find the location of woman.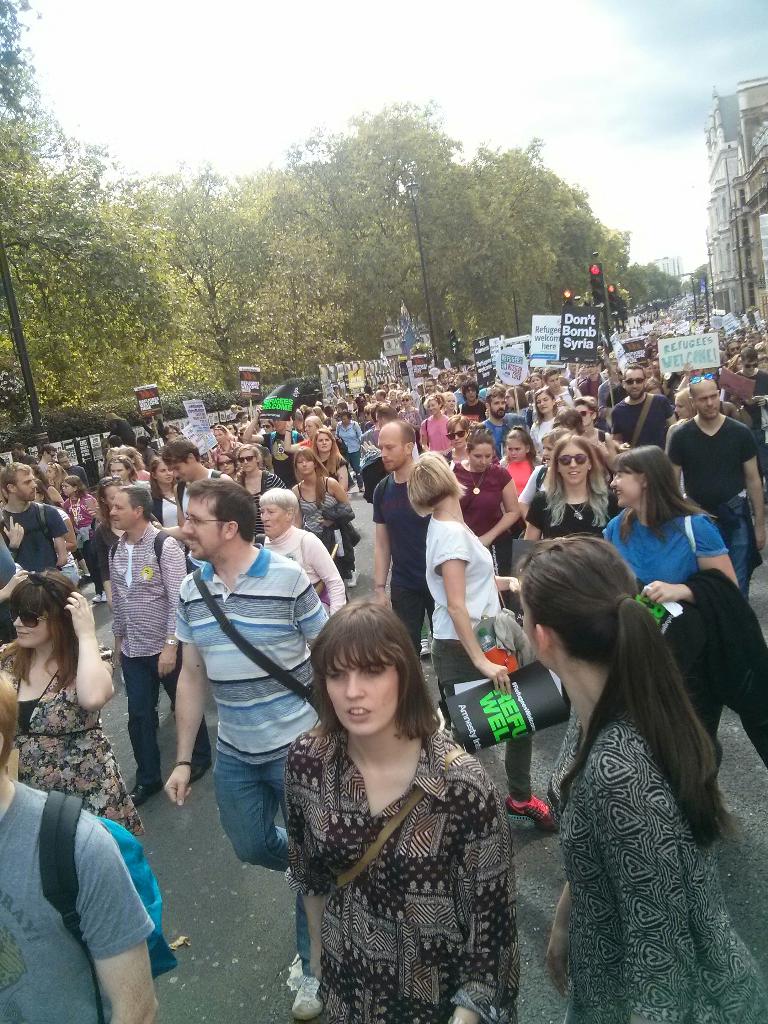
Location: 0,565,149,845.
